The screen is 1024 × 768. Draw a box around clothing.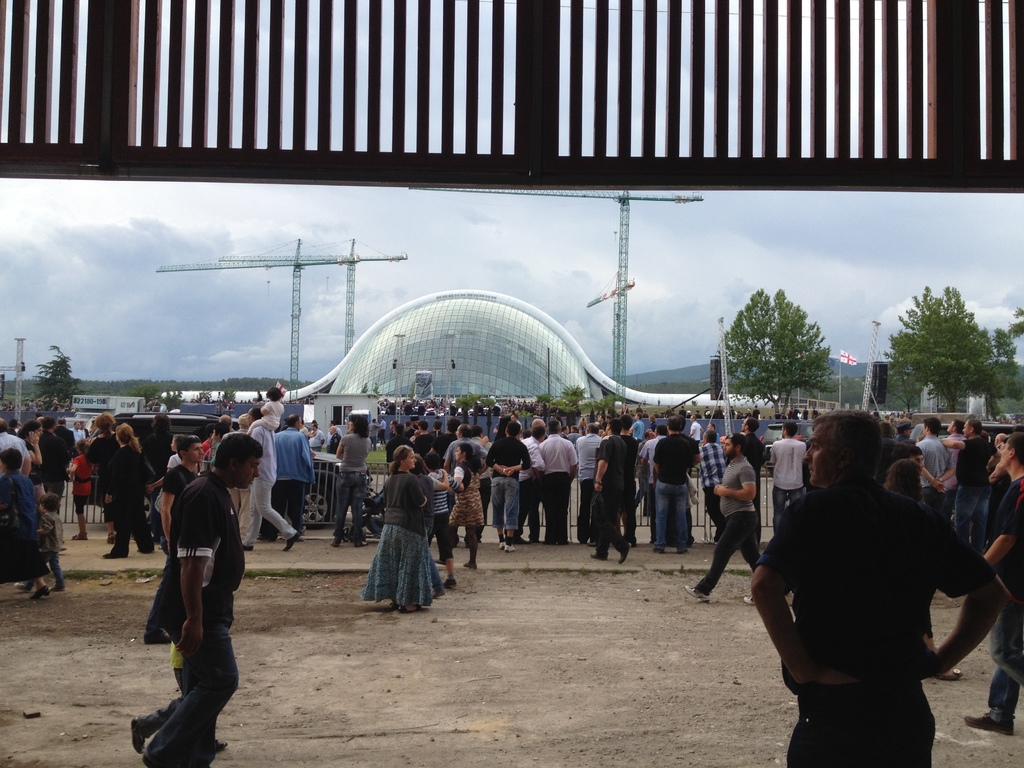
{"x1": 269, "y1": 427, "x2": 316, "y2": 538}.
